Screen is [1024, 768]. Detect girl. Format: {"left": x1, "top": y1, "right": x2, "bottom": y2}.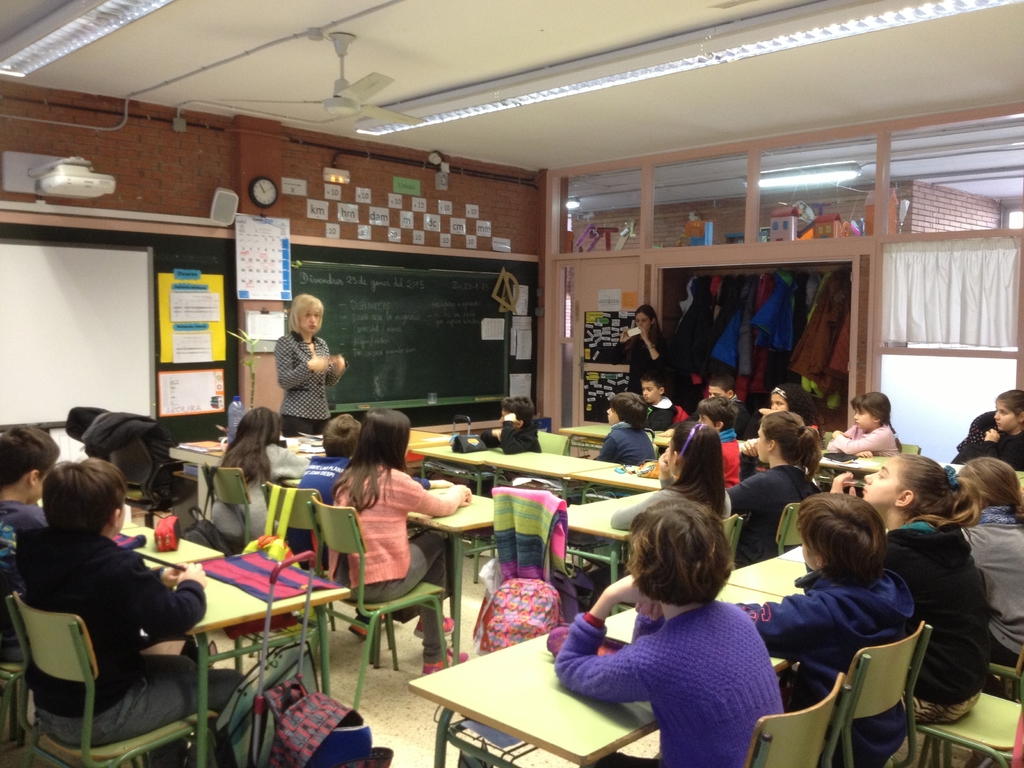
{"left": 827, "top": 389, "right": 902, "bottom": 460}.
